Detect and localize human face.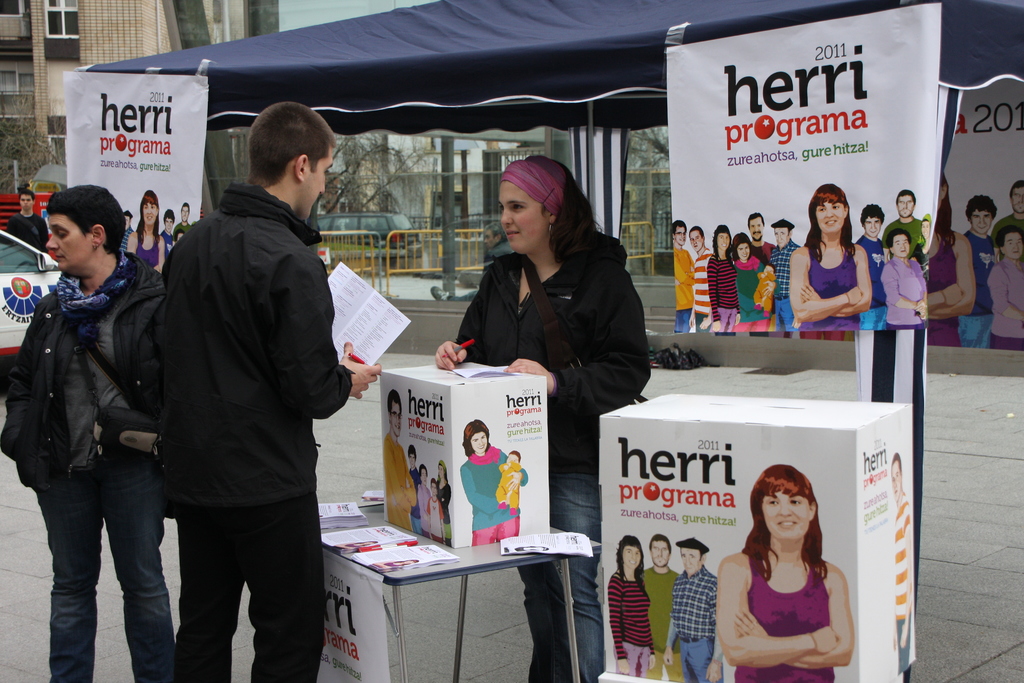
Localized at bbox=[717, 232, 735, 254].
